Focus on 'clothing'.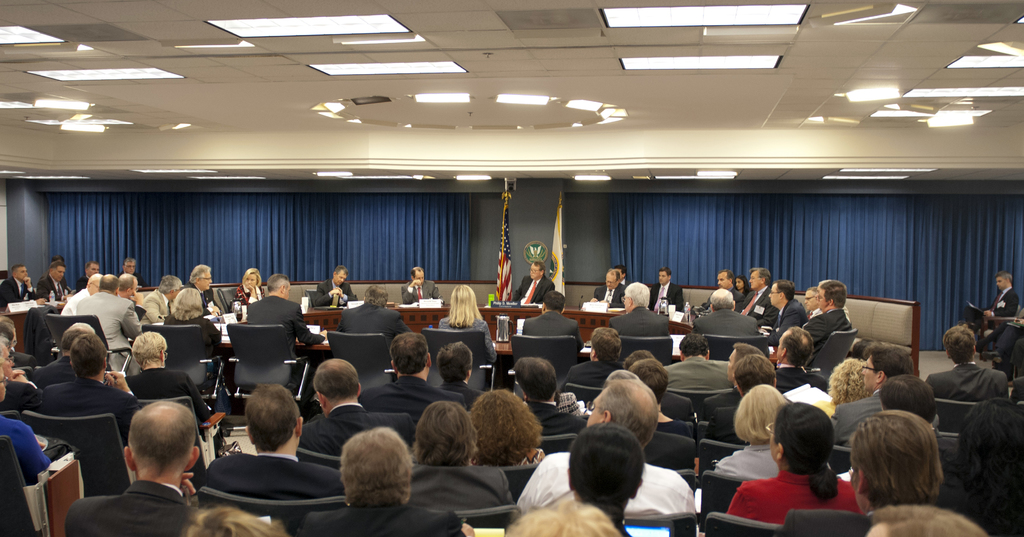
Focused at locate(765, 296, 808, 343).
